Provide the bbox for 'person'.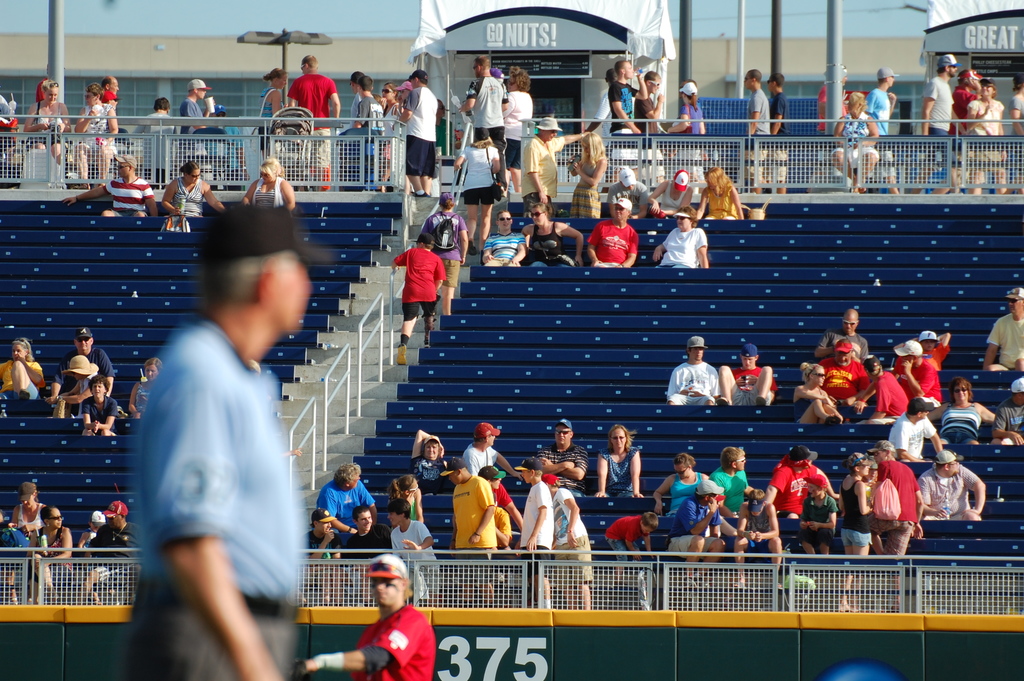
{"x1": 564, "y1": 126, "x2": 611, "y2": 218}.
